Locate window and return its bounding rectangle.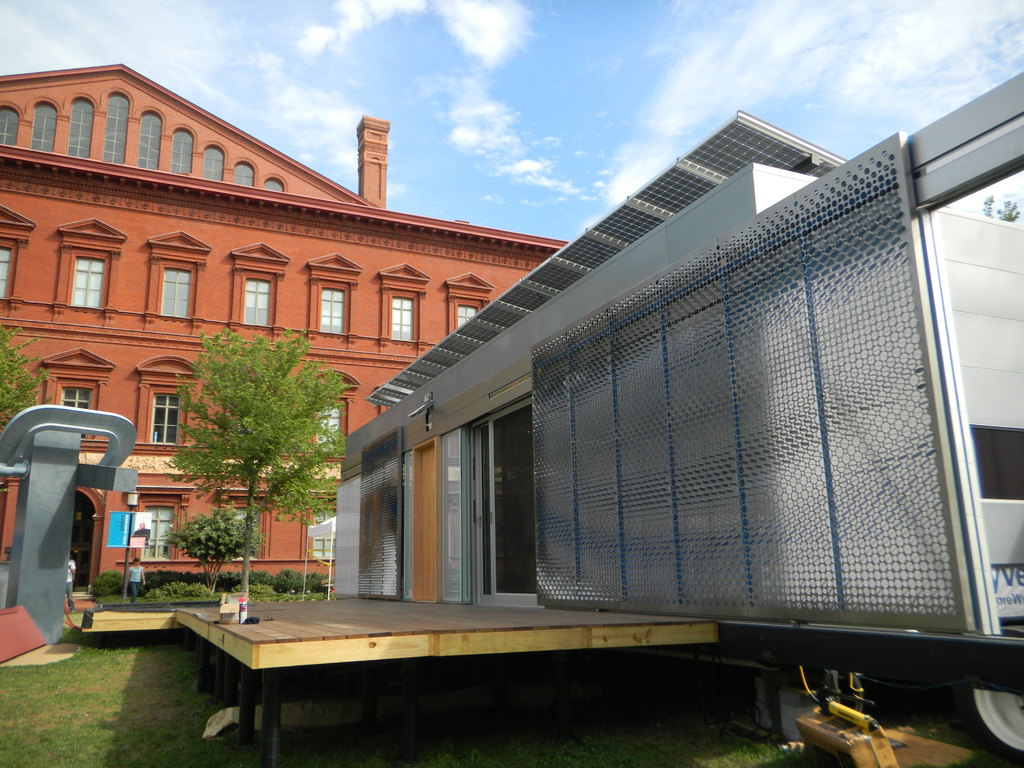
x1=0 y1=106 x2=17 y2=150.
